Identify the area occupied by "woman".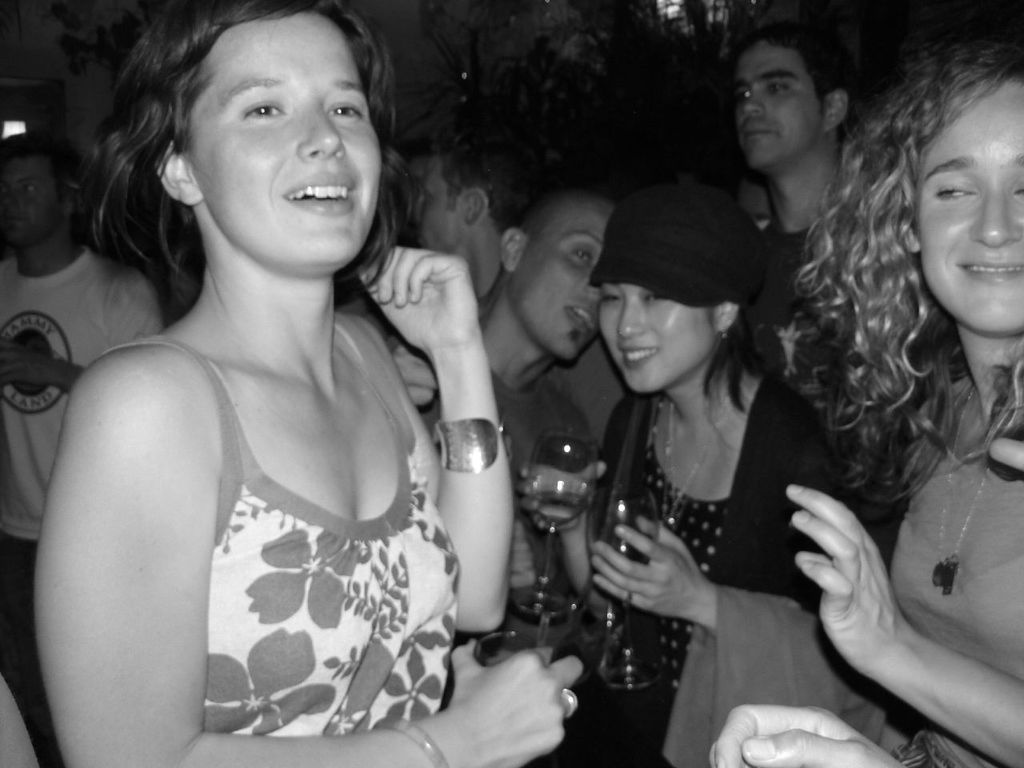
Area: <box>688,20,1023,767</box>.
